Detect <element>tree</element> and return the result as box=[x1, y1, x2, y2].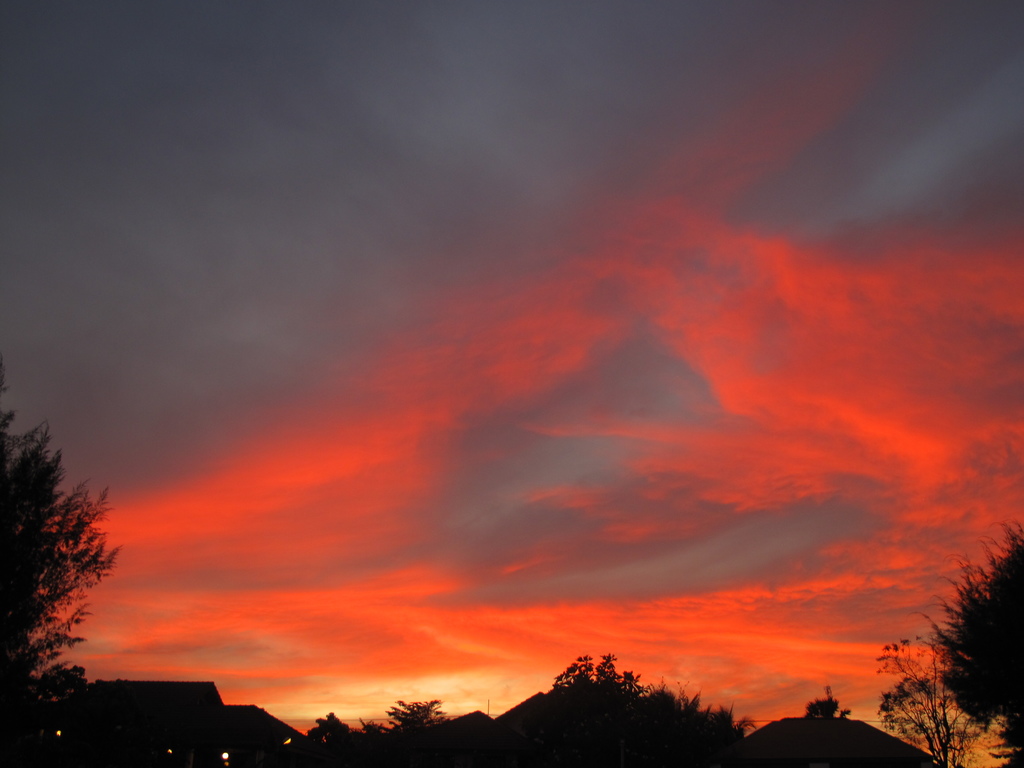
box=[936, 520, 1023, 767].
